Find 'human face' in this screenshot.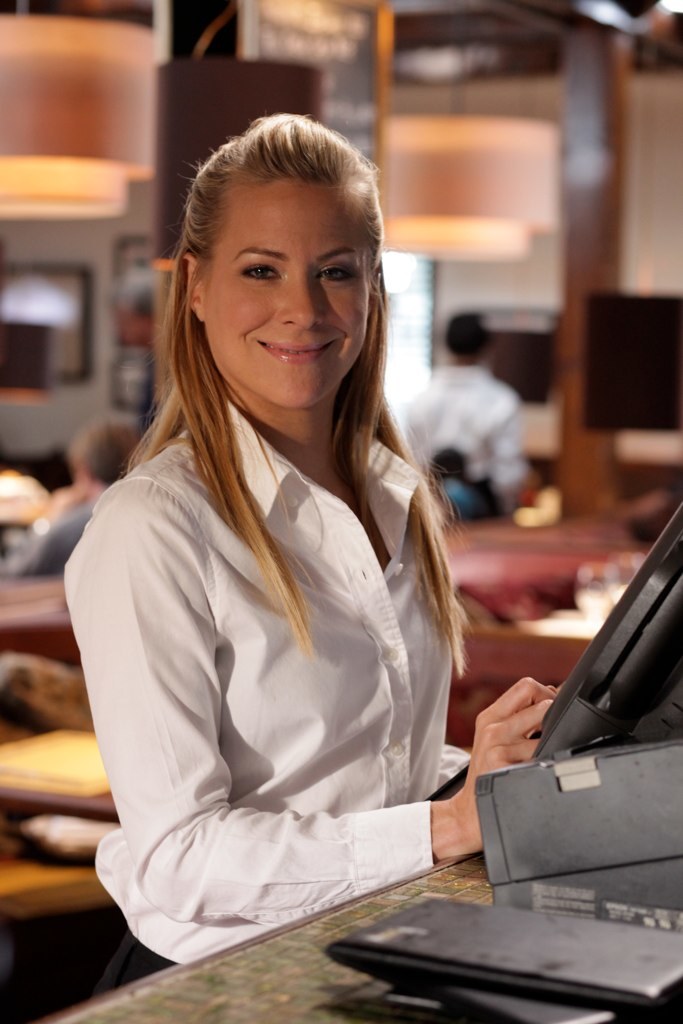
The bounding box for 'human face' is Rect(208, 184, 365, 407).
